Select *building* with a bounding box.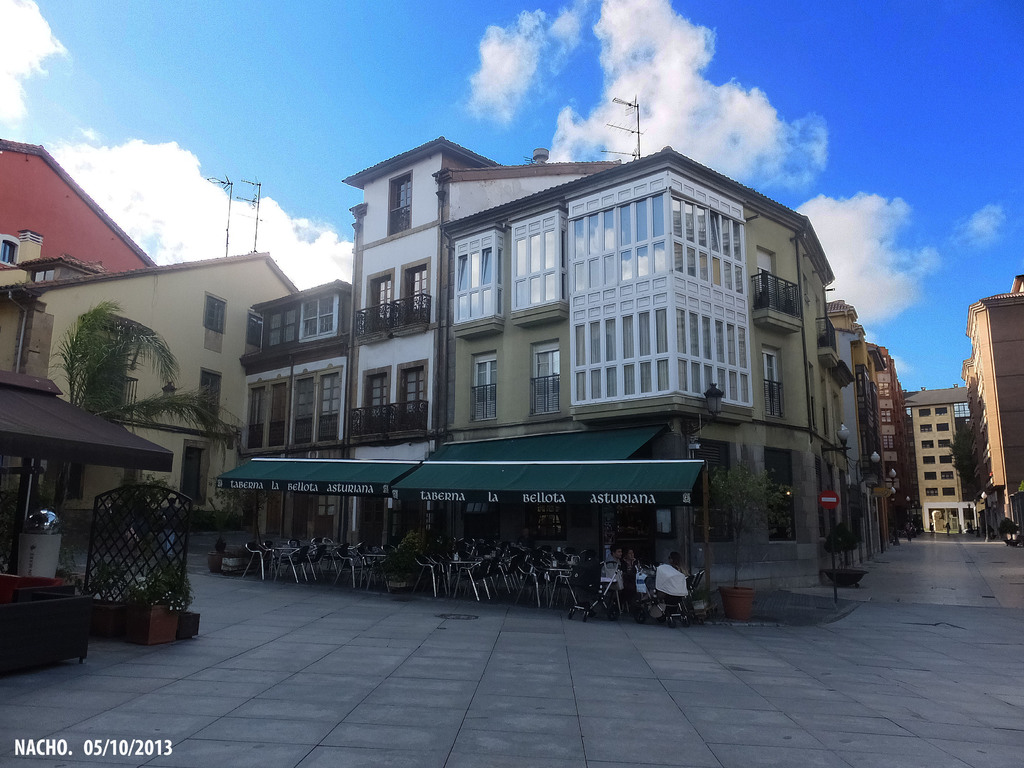
select_region(961, 273, 1023, 535).
